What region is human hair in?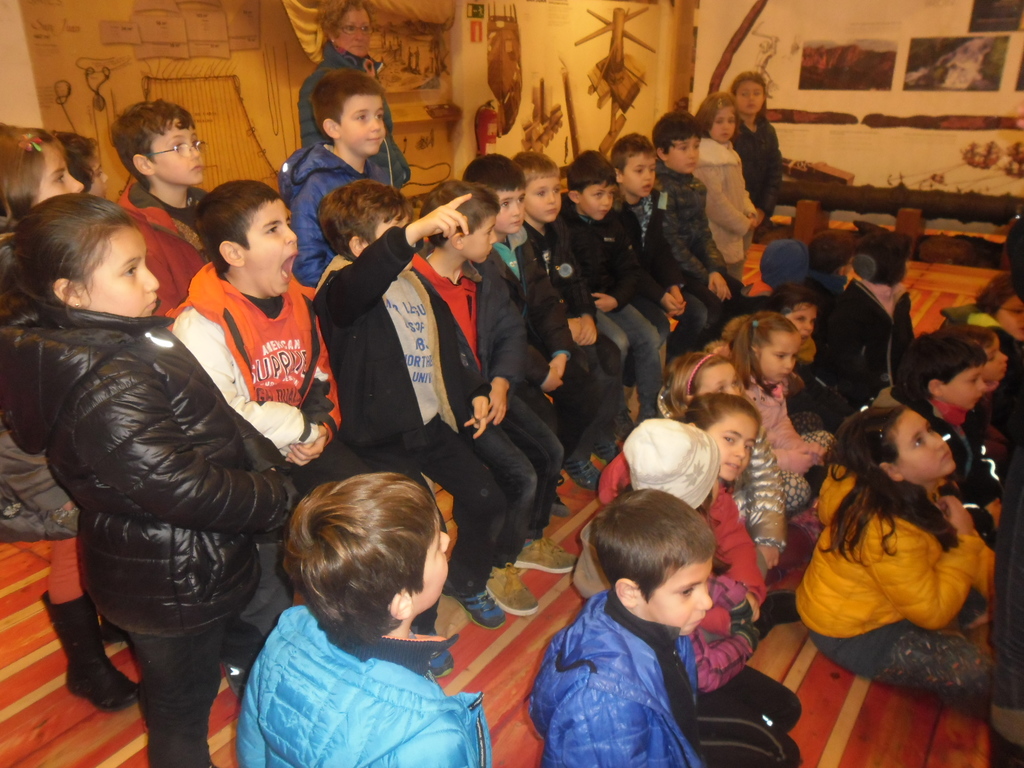
region(565, 147, 623, 188).
